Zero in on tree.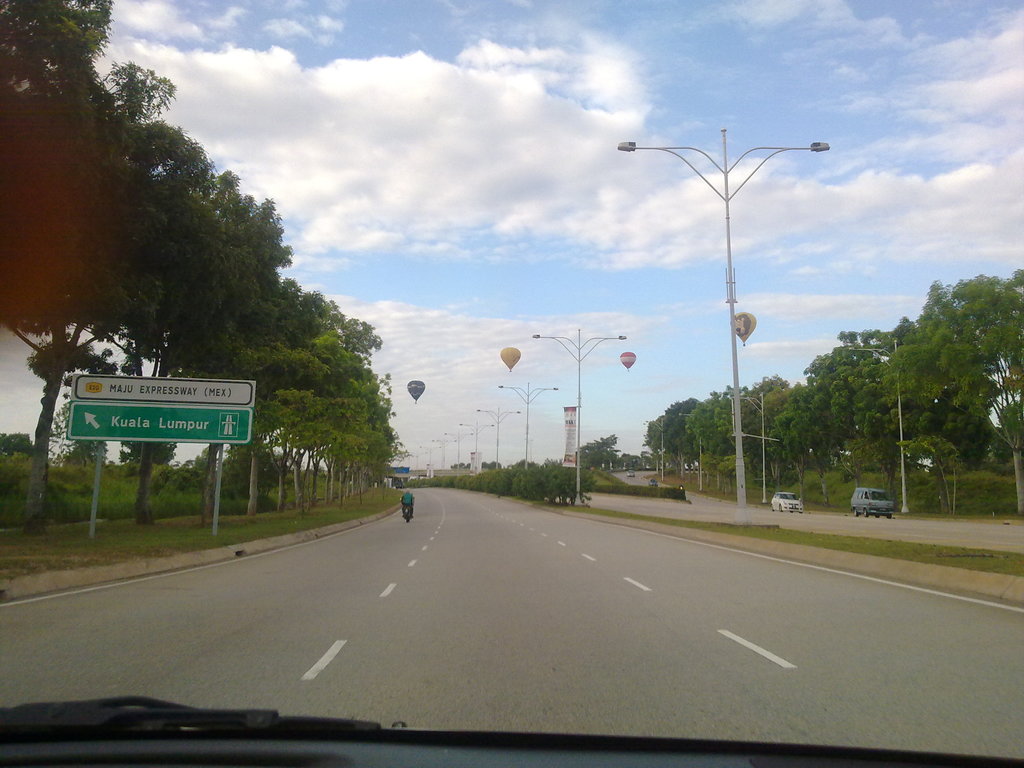
Zeroed in: bbox=[646, 417, 695, 476].
